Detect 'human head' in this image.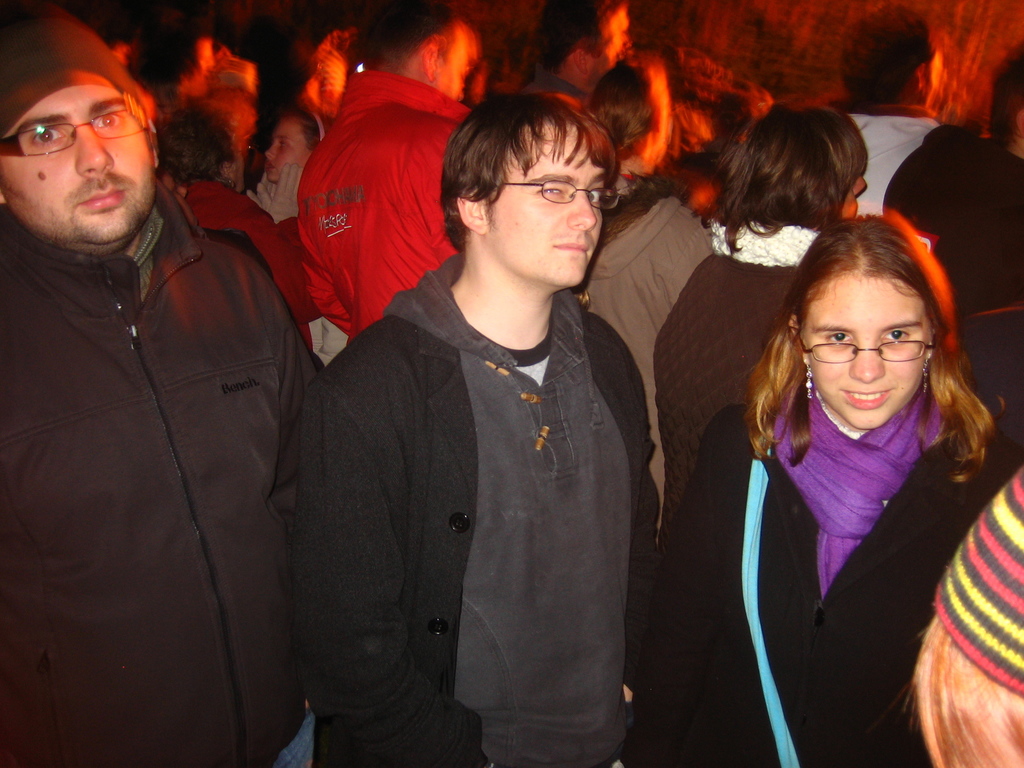
Detection: [709,111,877,232].
